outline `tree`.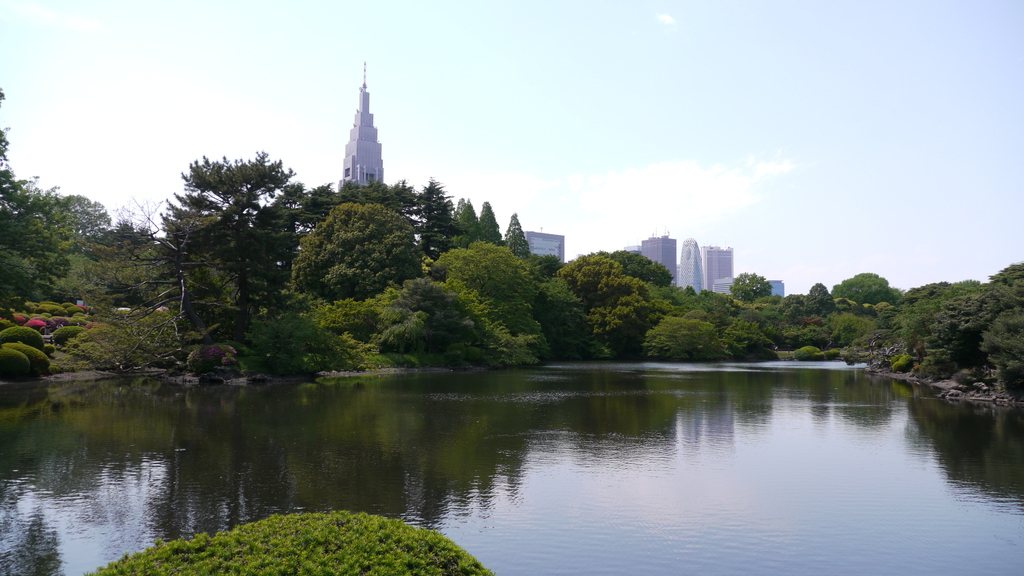
Outline: 565:247:684:352.
